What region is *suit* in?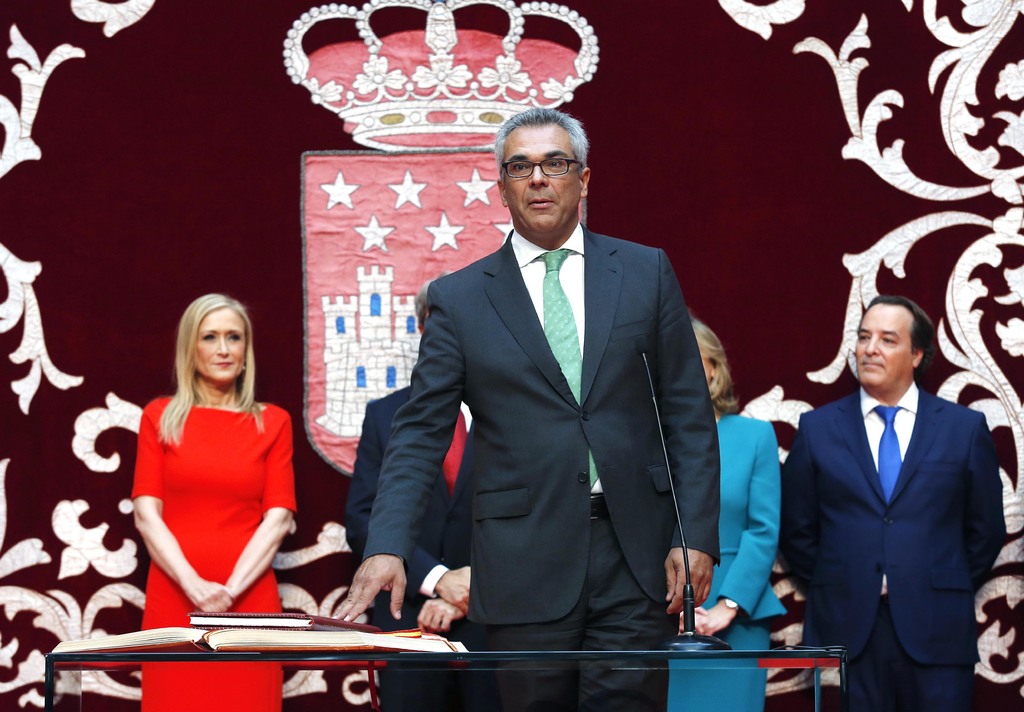
box(782, 386, 1008, 711).
